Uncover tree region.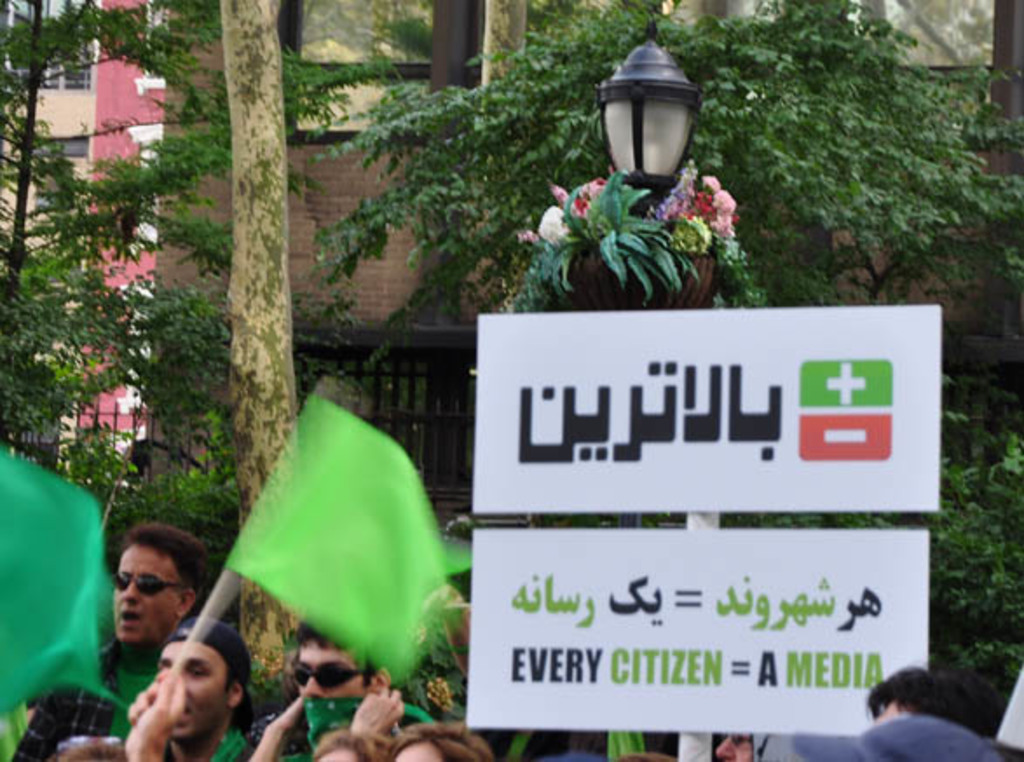
Uncovered: 5,113,248,525.
